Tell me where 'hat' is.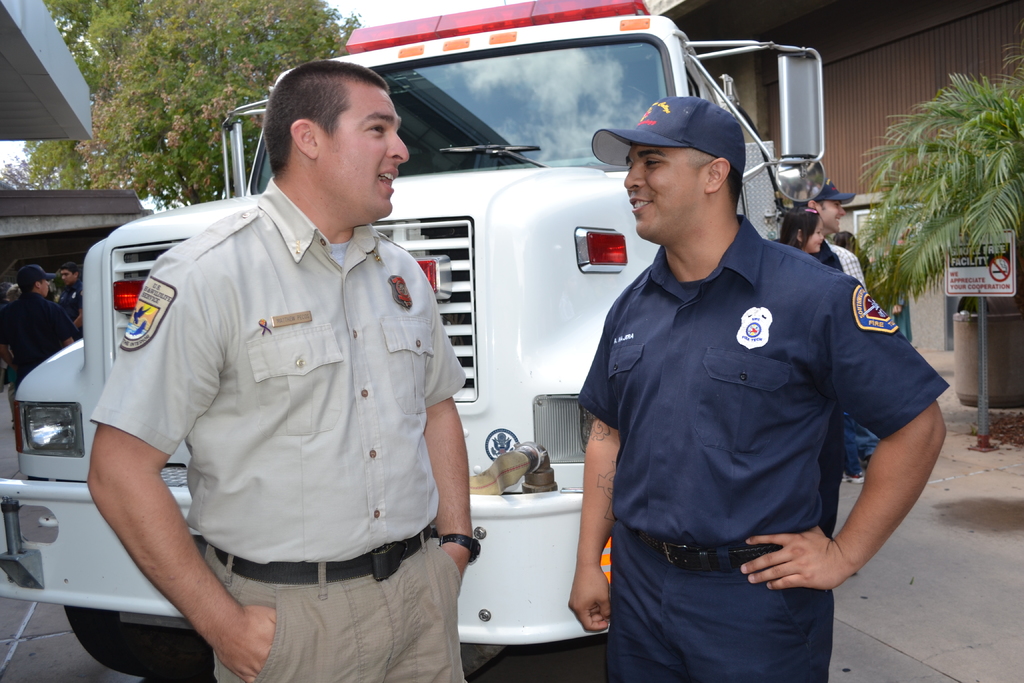
'hat' is at bbox=[816, 178, 856, 210].
